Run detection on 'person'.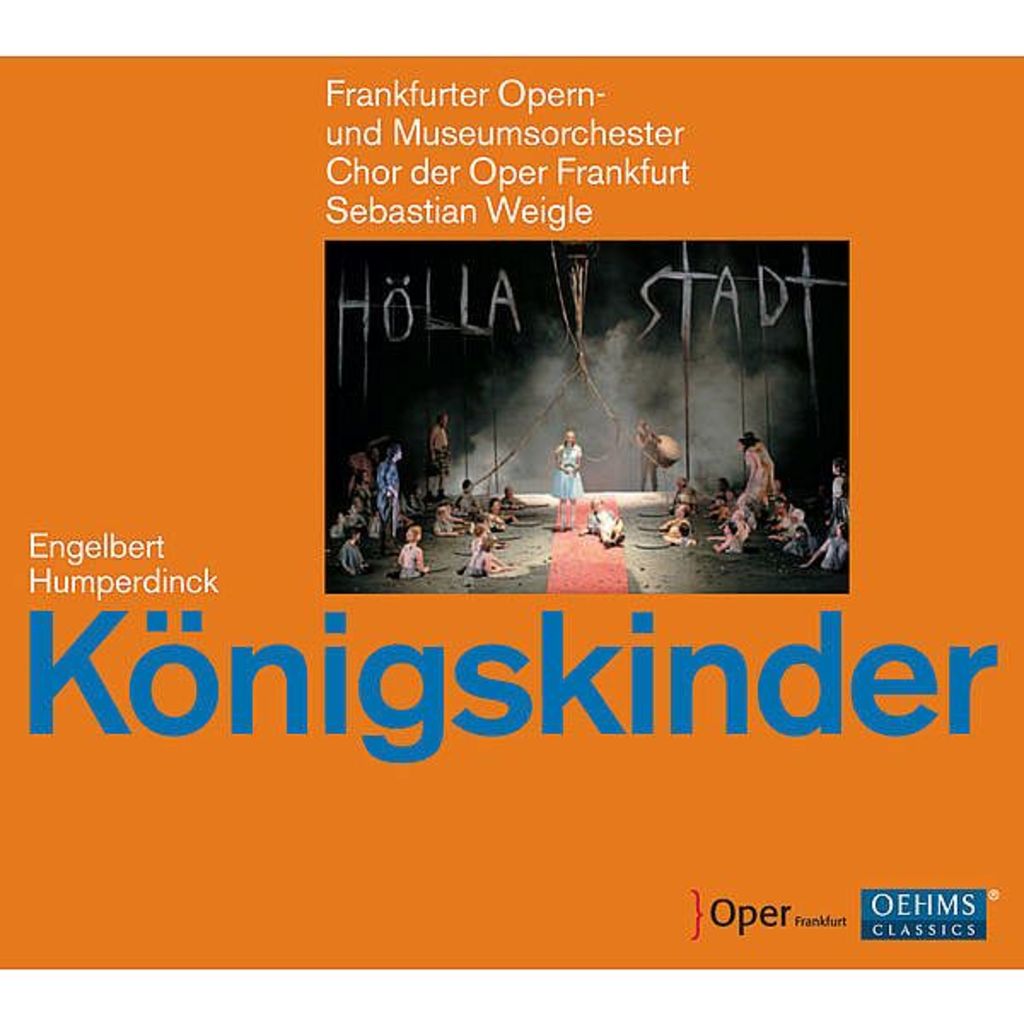
Result: select_region(478, 490, 509, 539).
